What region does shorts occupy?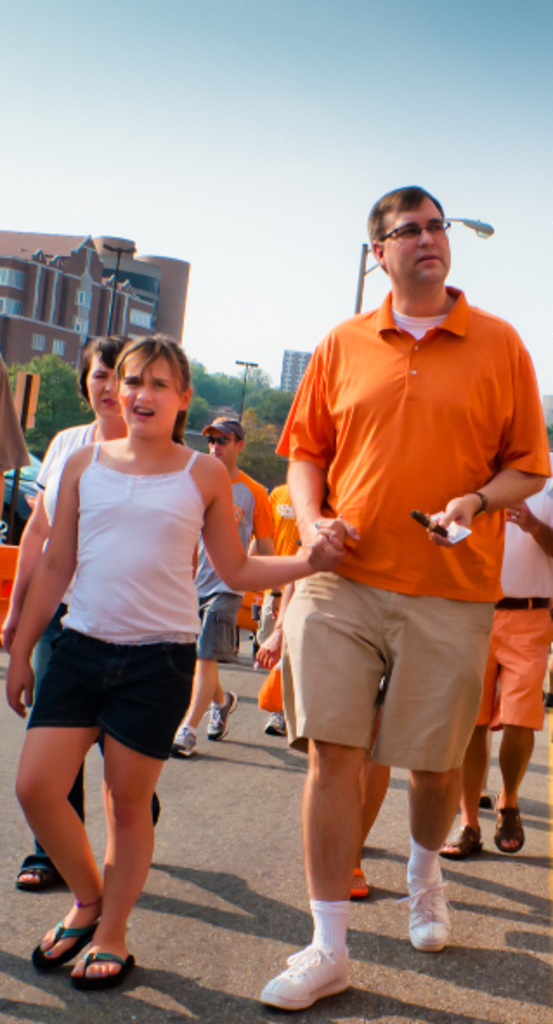
Rect(478, 599, 551, 729).
